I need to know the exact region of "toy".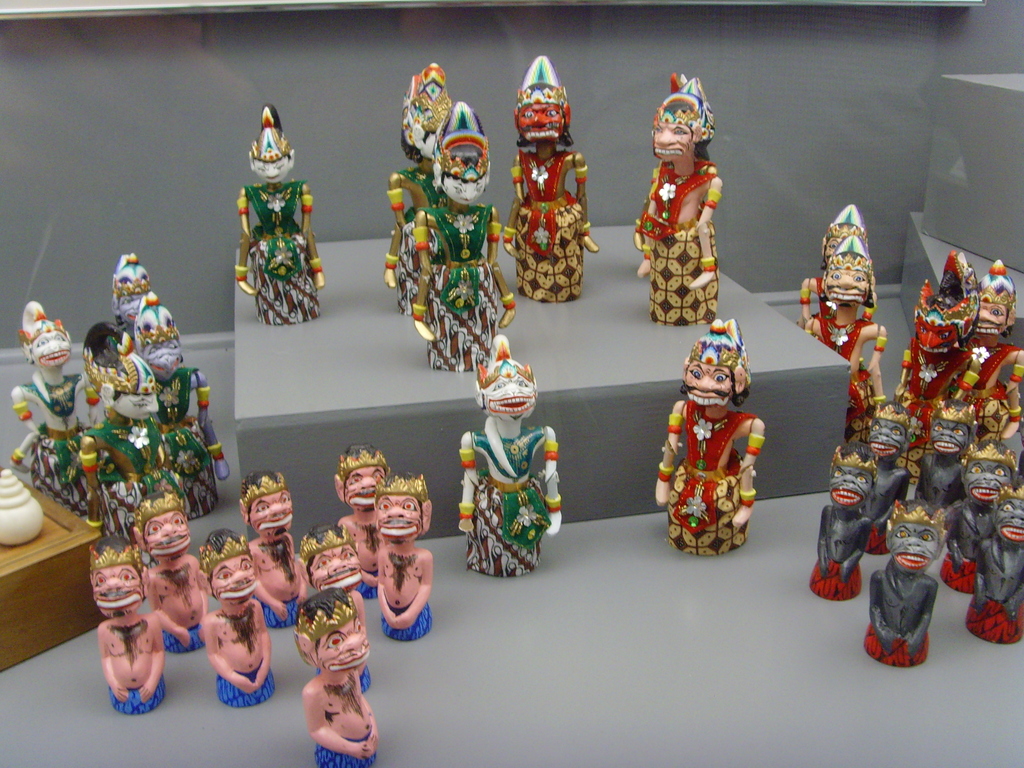
Region: bbox(810, 233, 876, 369).
